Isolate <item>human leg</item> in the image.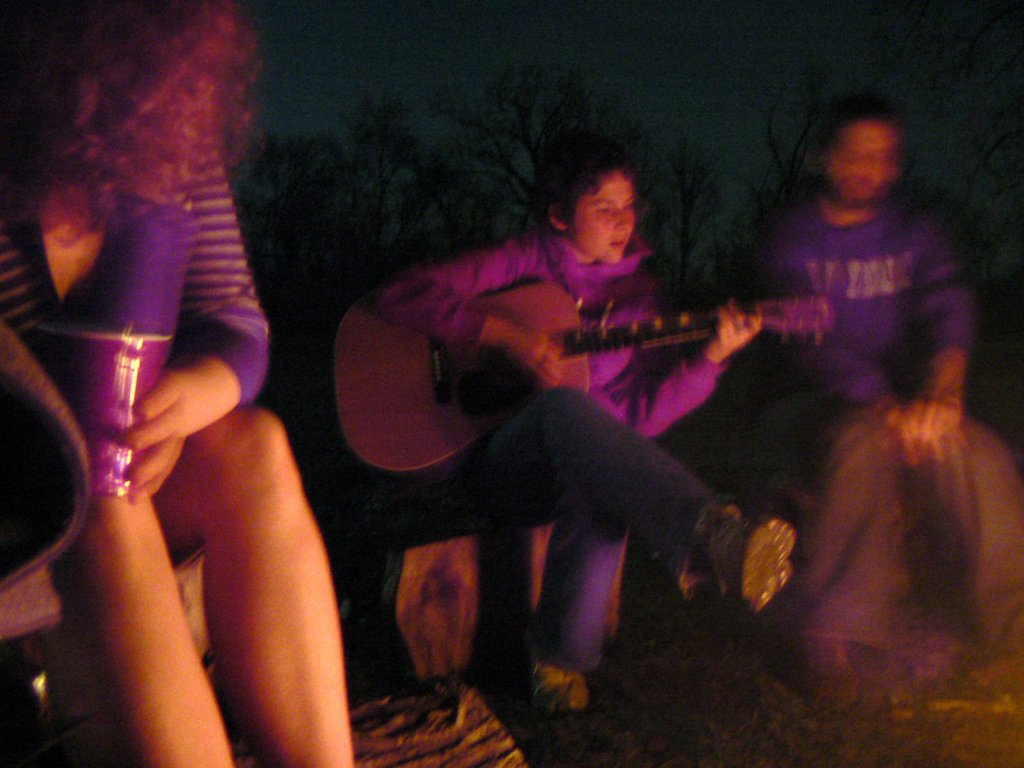
Isolated region: pyautogui.locateOnScreen(145, 412, 353, 767).
